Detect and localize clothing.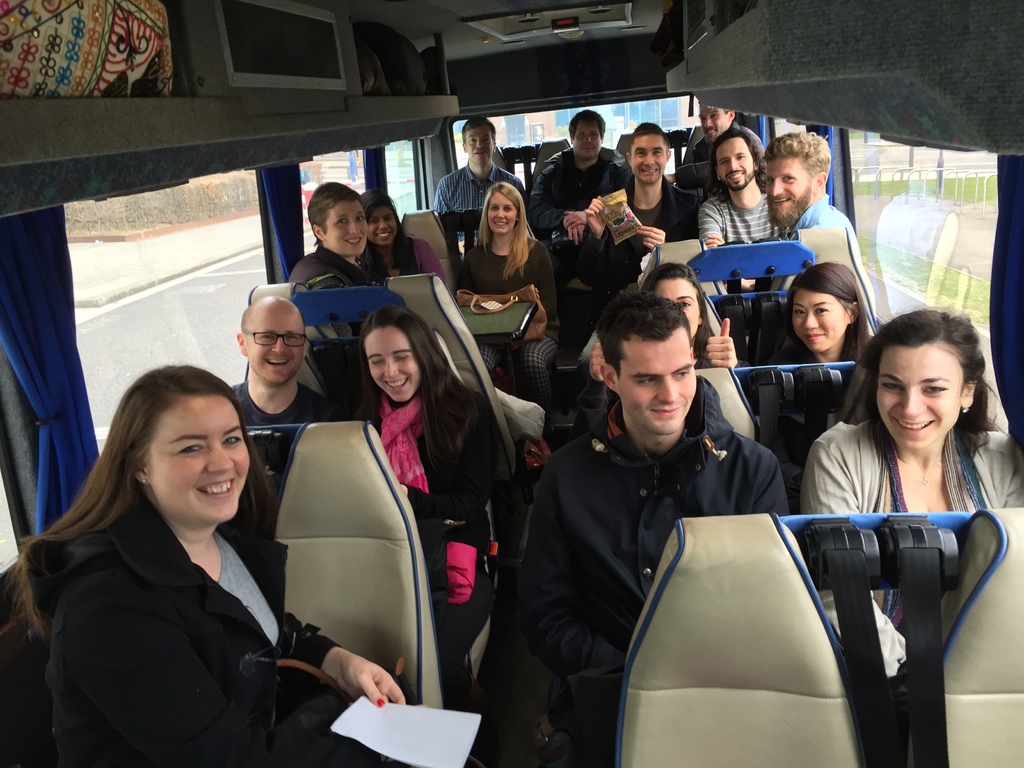
Localized at <region>432, 163, 530, 236</region>.
